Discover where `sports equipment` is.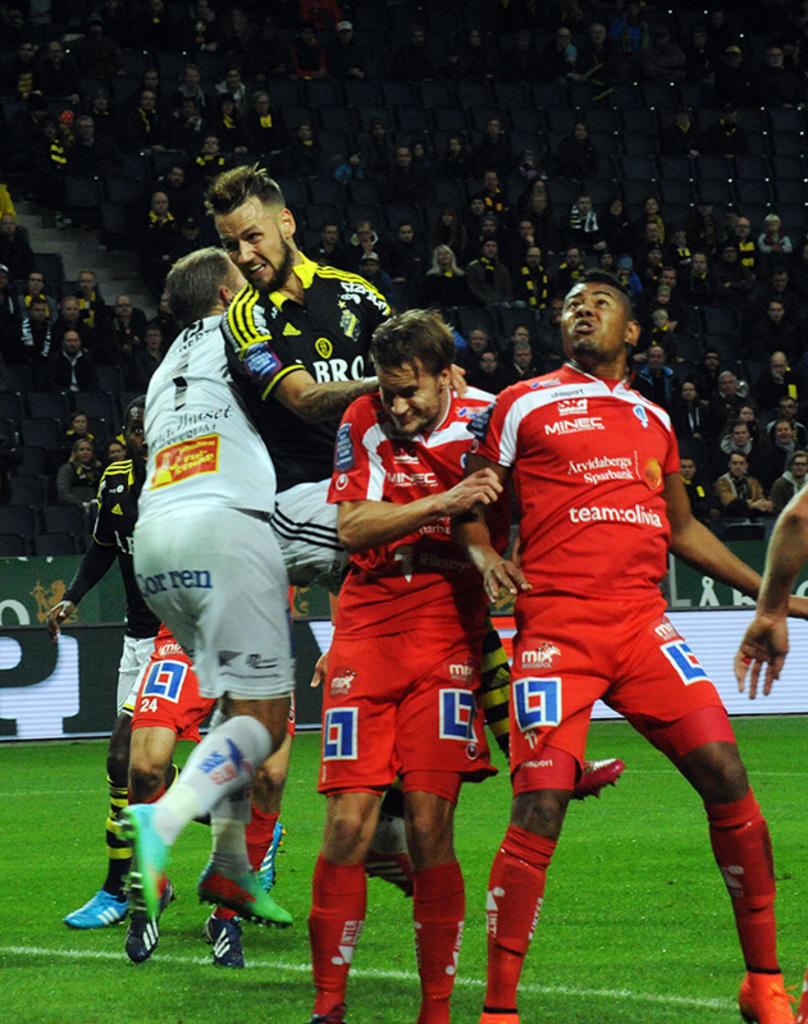
Discovered at [257, 822, 282, 892].
